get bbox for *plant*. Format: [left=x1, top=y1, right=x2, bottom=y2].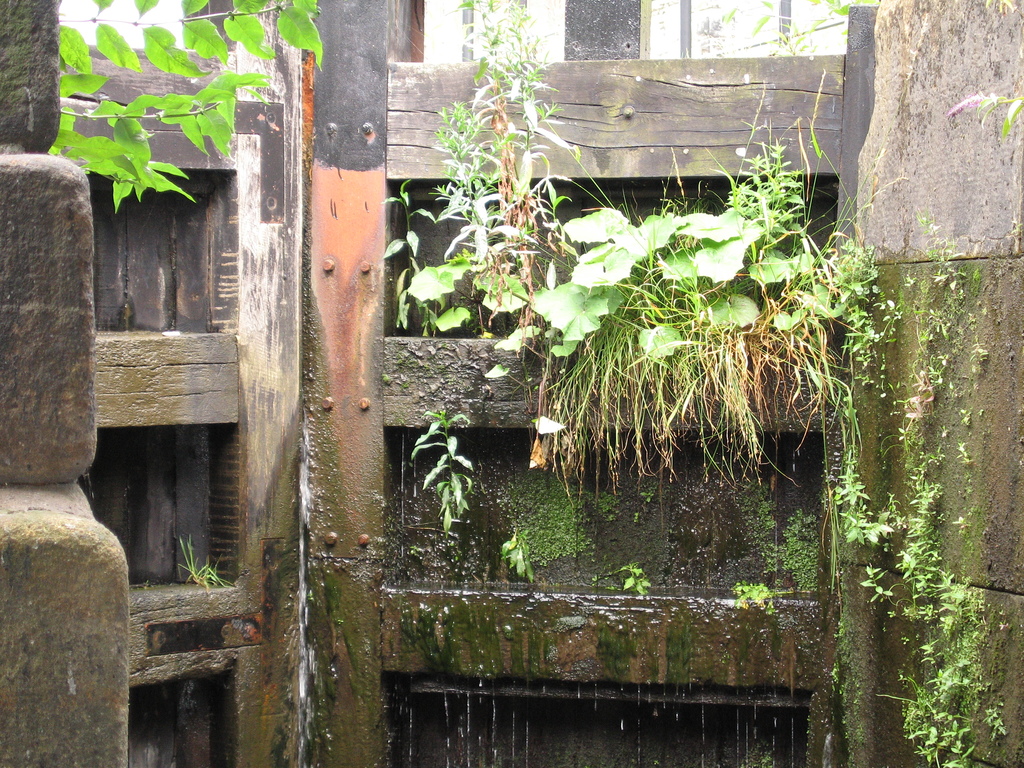
[left=174, top=533, right=235, bottom=594].
